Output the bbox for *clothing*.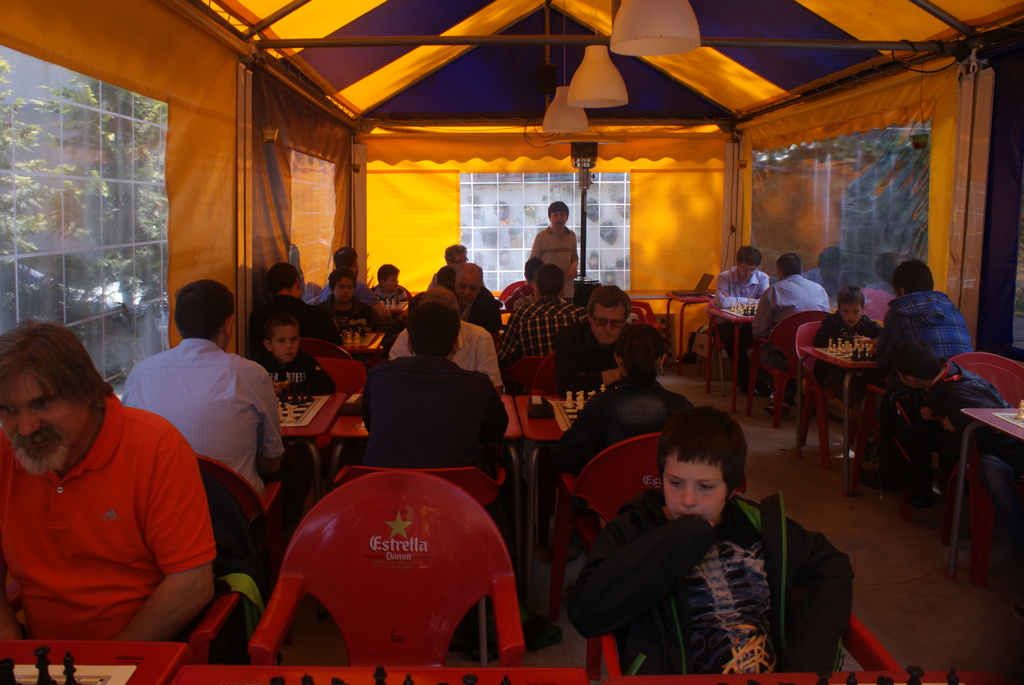
pyautogui.locateOnScreen(570, 485, 857, 670).
